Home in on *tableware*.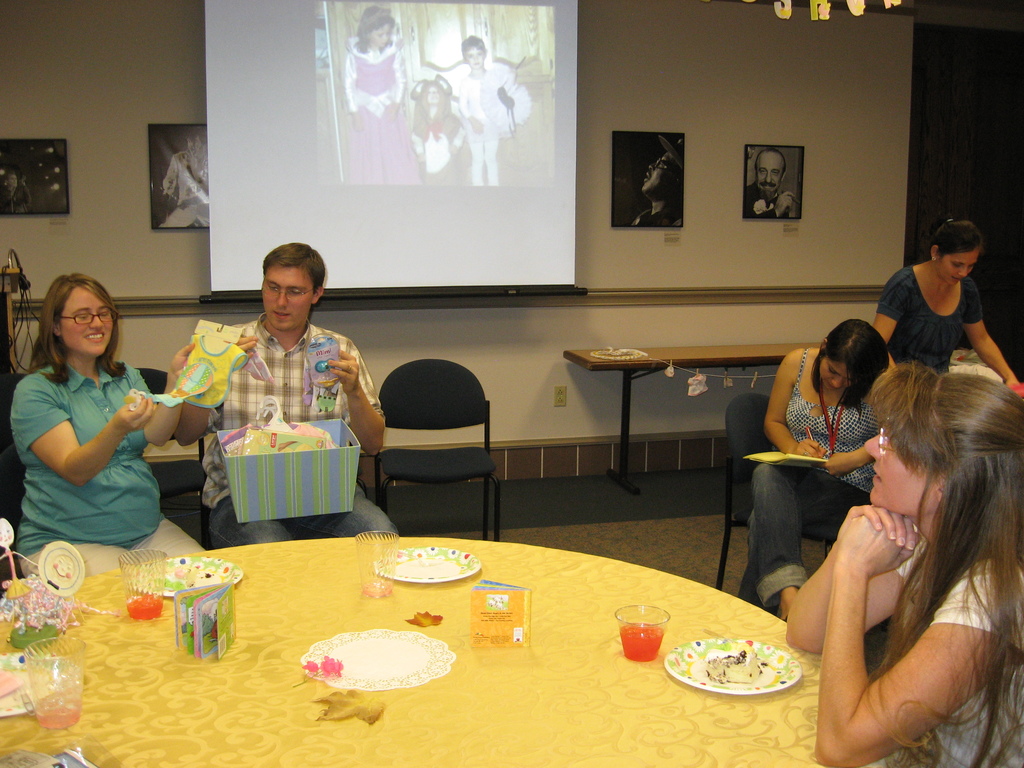
Homed in at (614,604,668,666).
